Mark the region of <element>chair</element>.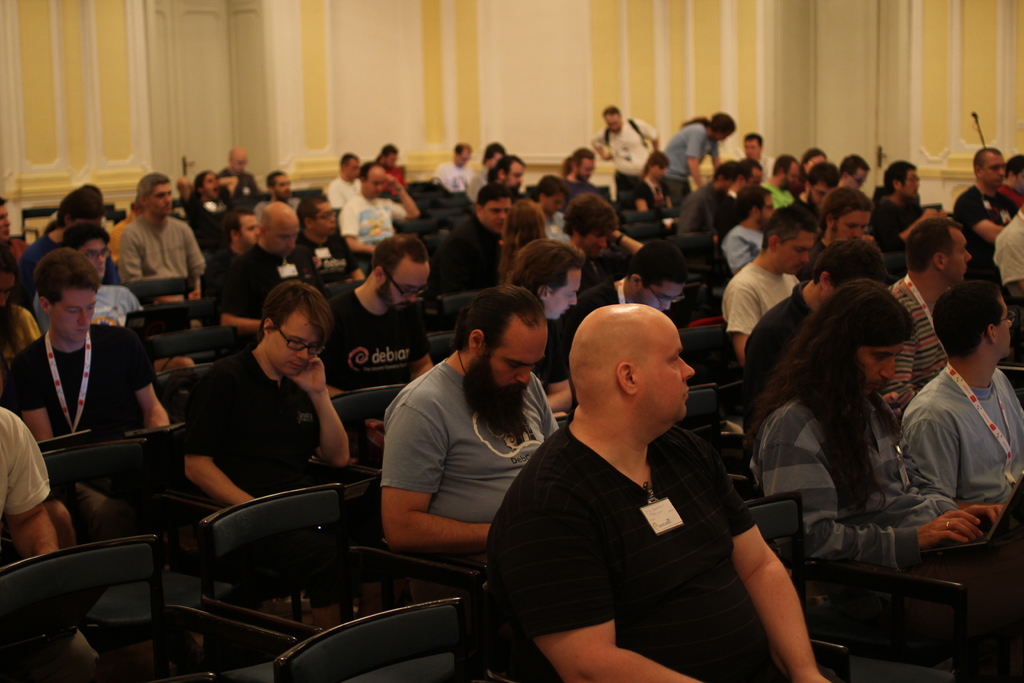
Region: detection(673, 383, 759, 504).
